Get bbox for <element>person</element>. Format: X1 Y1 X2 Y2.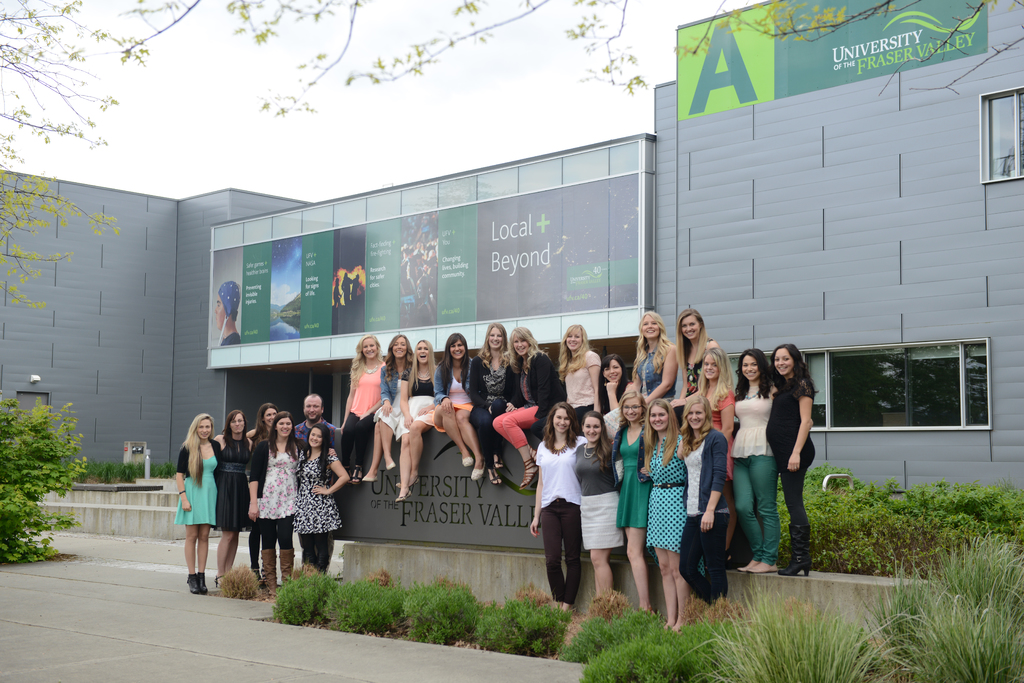
212 277 239 350.
